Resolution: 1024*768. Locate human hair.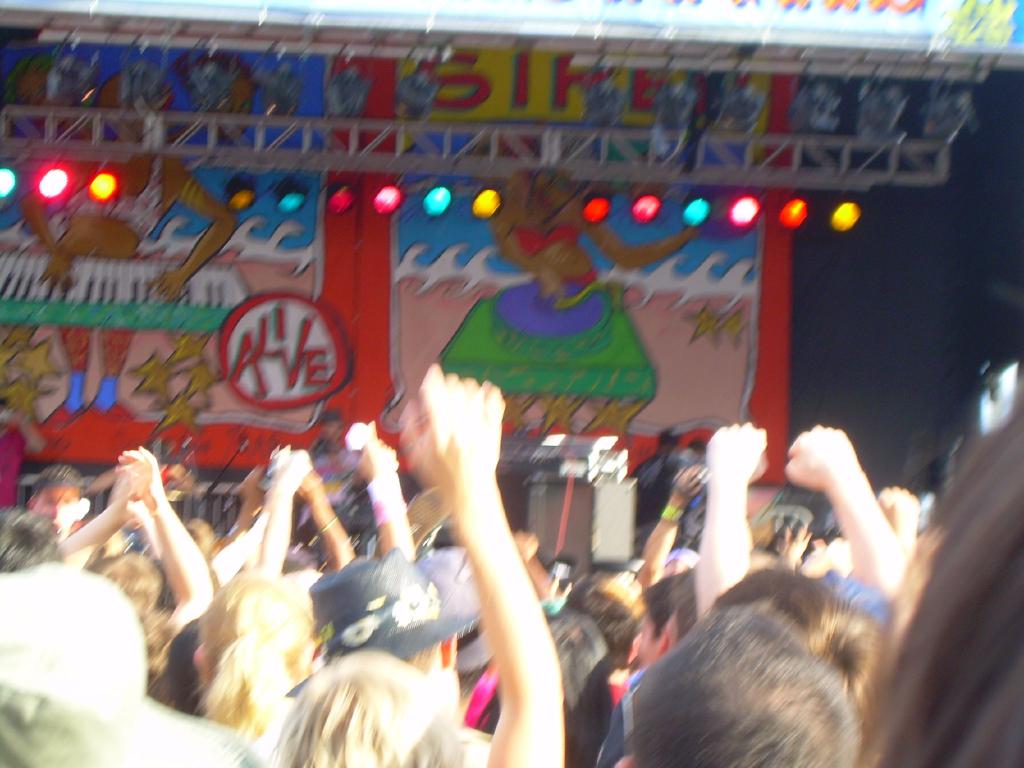
x1=82 y1=549 x2=173 y2=680.
